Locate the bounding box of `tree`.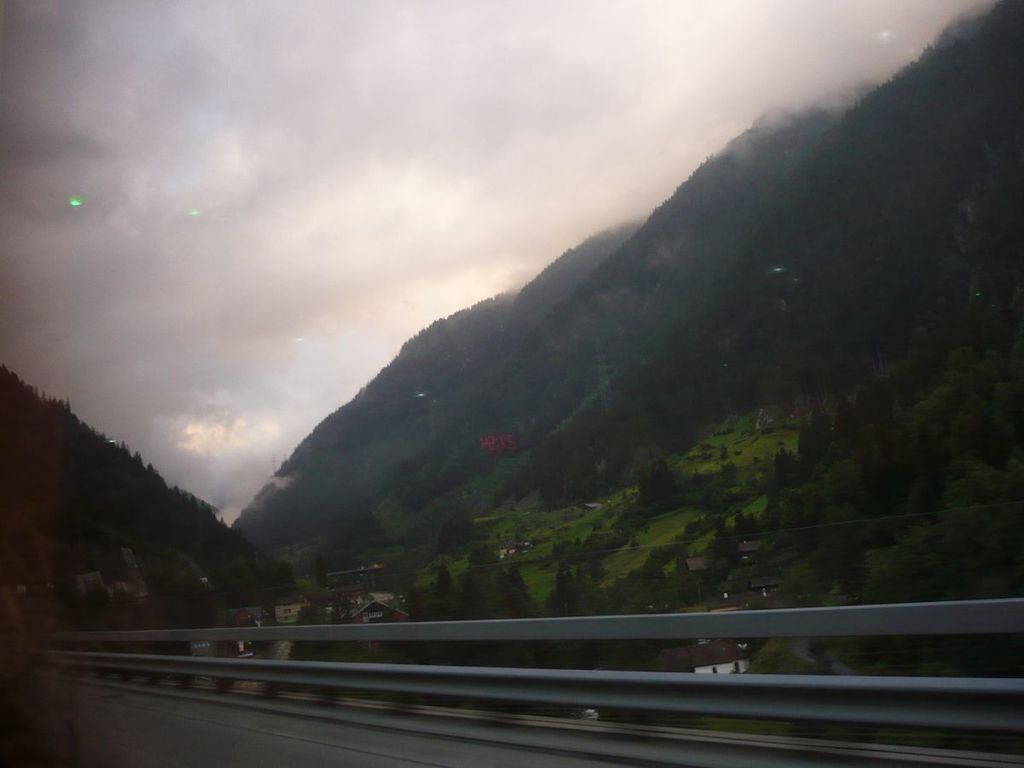
Bounding box: x1=670 y1=556 x2=705 y2=603.
